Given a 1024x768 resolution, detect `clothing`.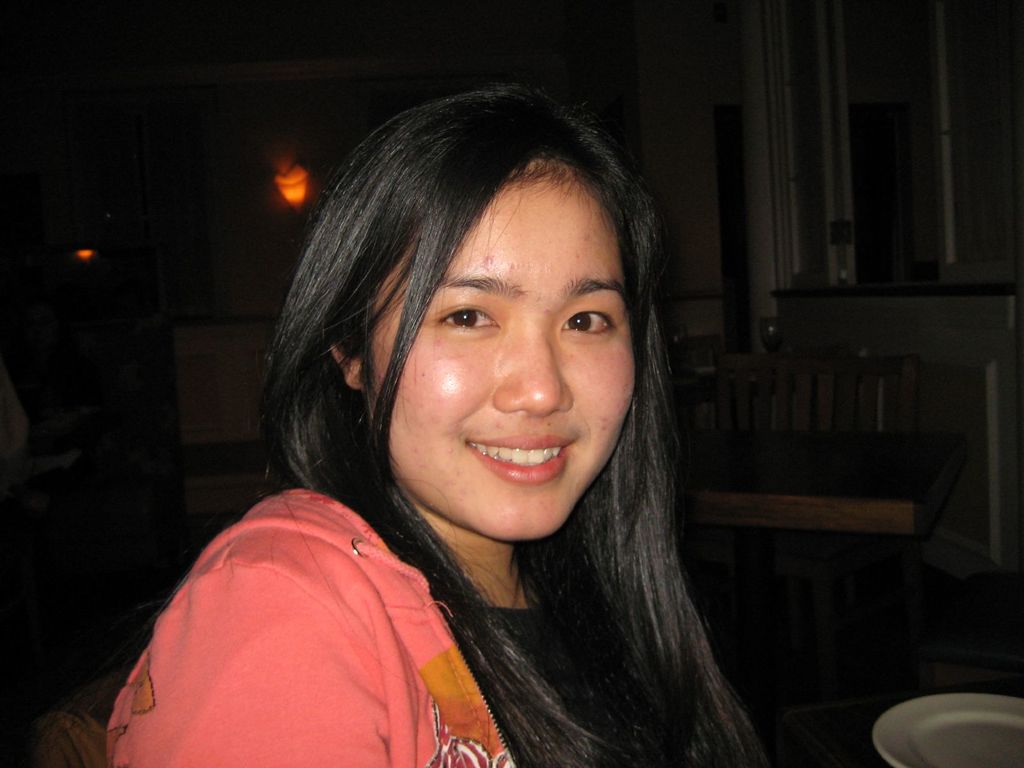
select_region(86, 432, 503, 744).
